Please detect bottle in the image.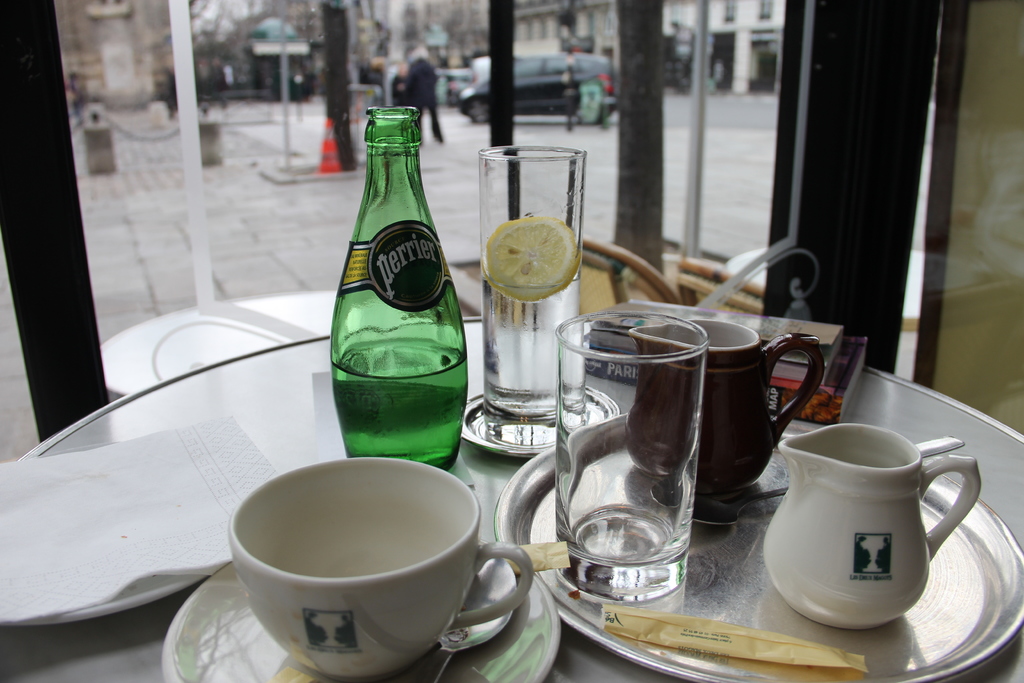
region(324, 108, 461, 509).
